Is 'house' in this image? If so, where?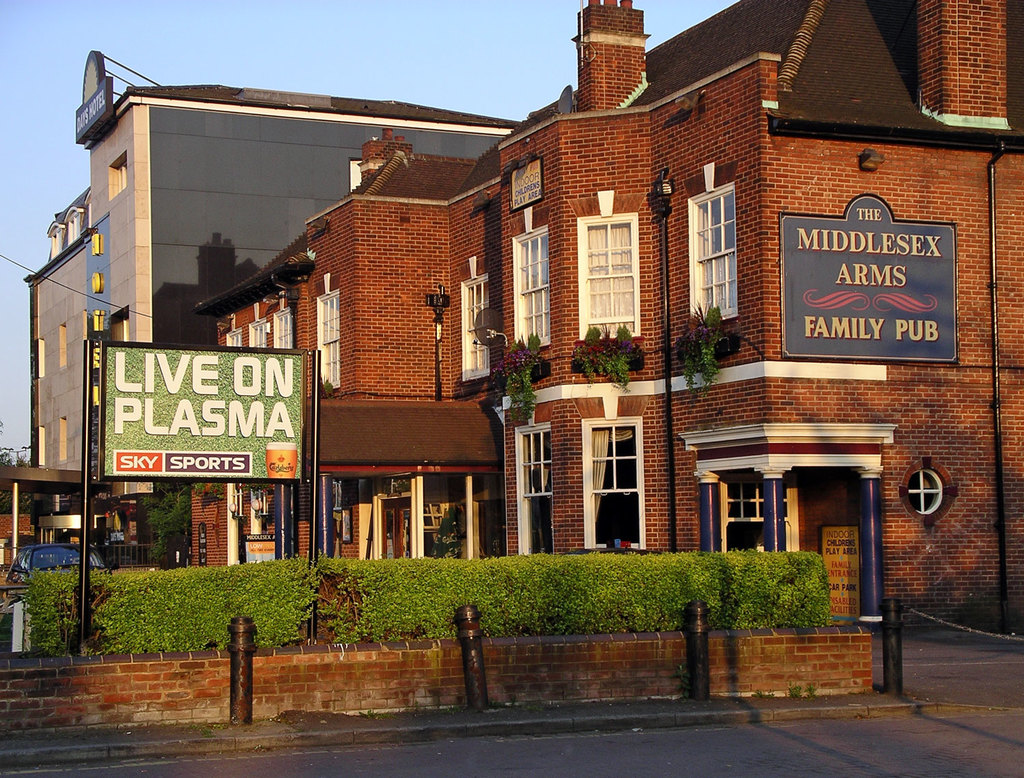
Yes, at (152,88,542,640).
